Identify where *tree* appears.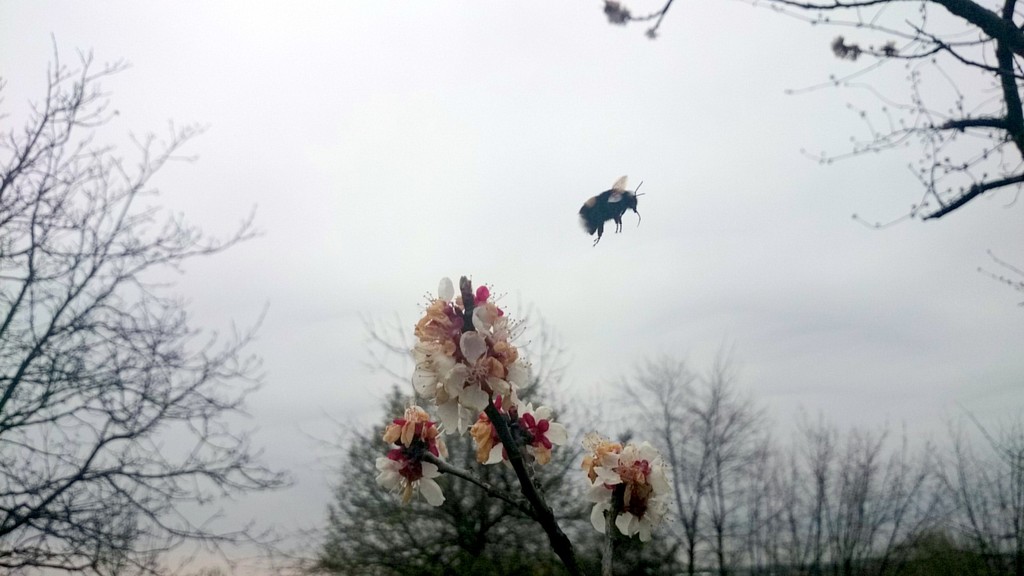
Appears at (601, 0, 1023, 228).
